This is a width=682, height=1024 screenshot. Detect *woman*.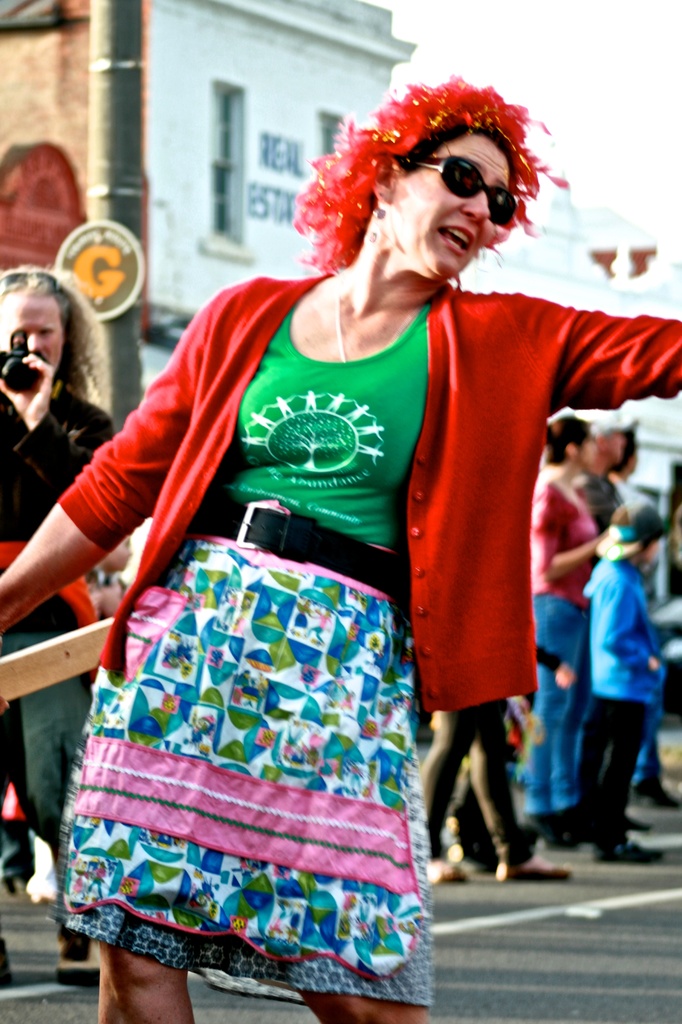
crop(0, 76, 681, 1023).
